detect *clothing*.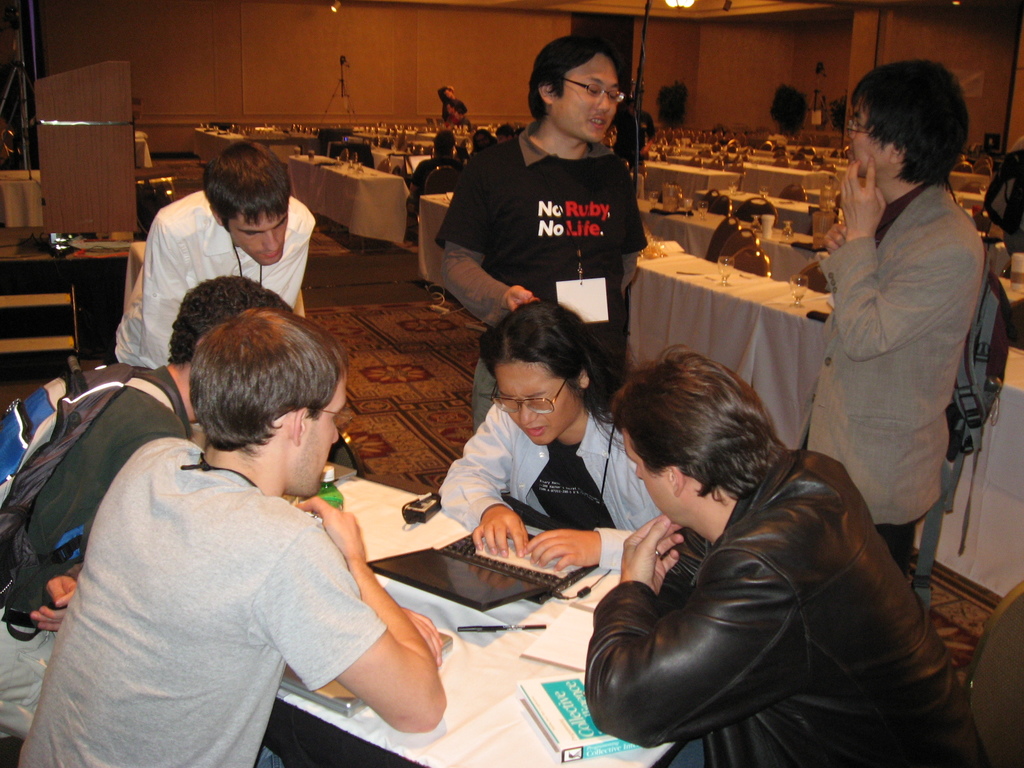
Detected at {"x1": 785, "y1": 171, "x2": 996, "y2": 581}.
